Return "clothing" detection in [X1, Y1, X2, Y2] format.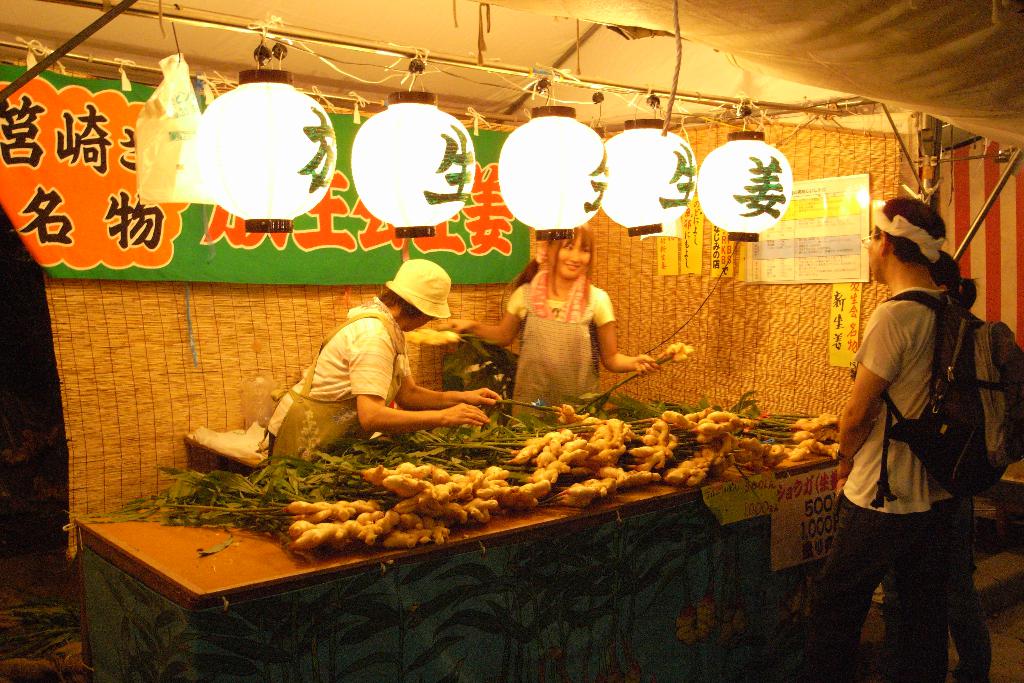
[264, 286, 431, 463].
